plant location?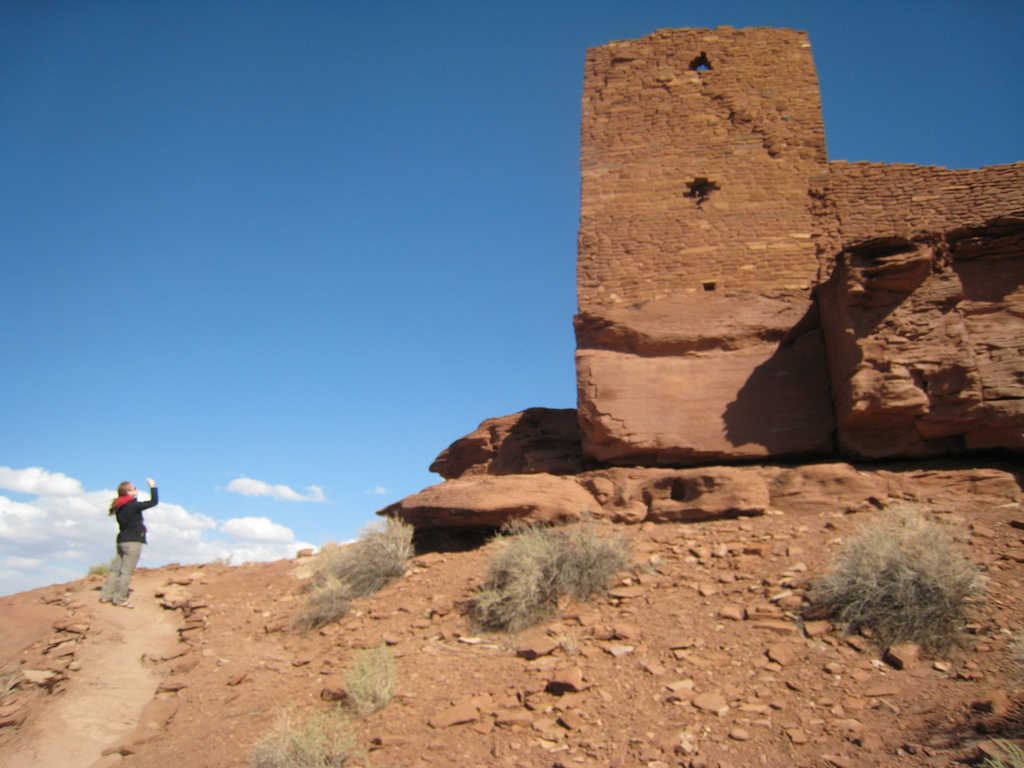
(x1=86, y1=554, x2=116, y2=578)
